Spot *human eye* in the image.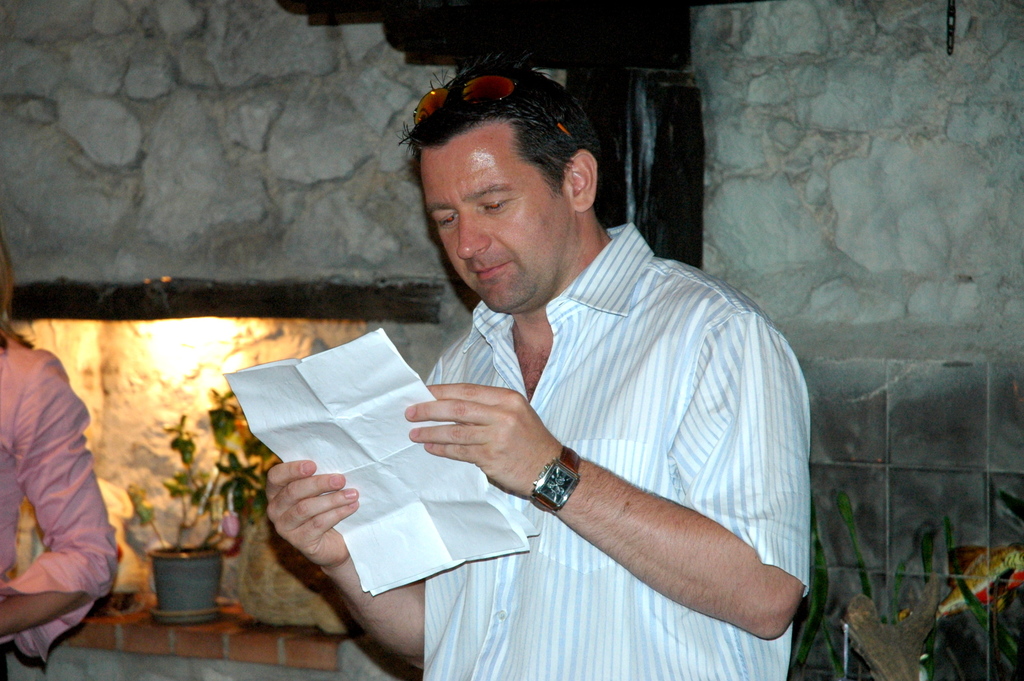
*human eye* found at locate(436, 210, 461, 227).
